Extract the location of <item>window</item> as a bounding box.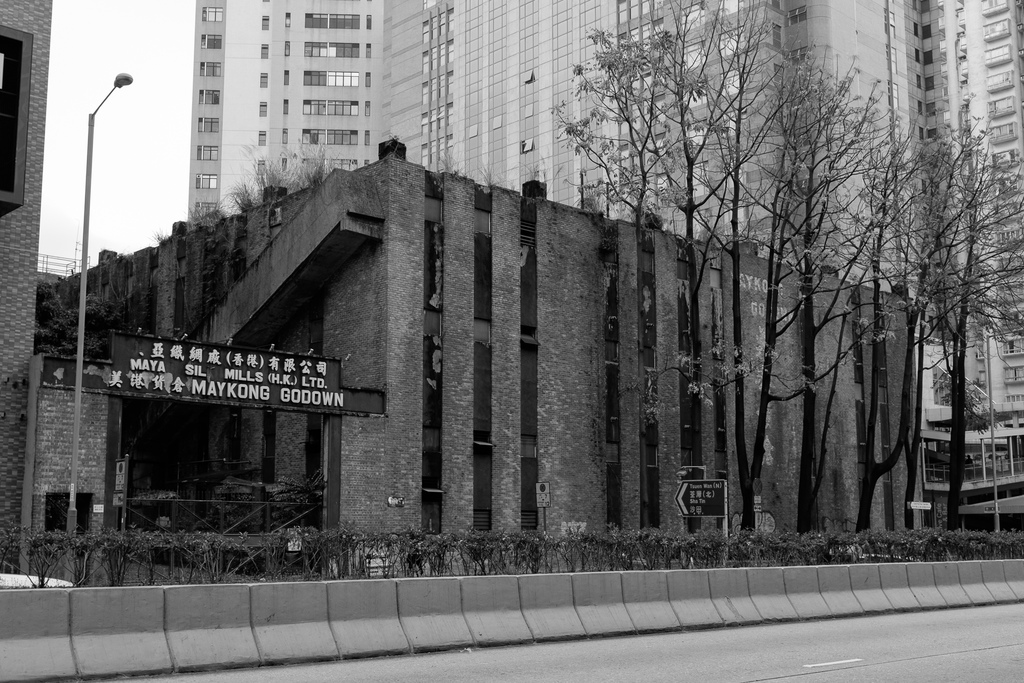
<box>282,129,291,146</box>.
